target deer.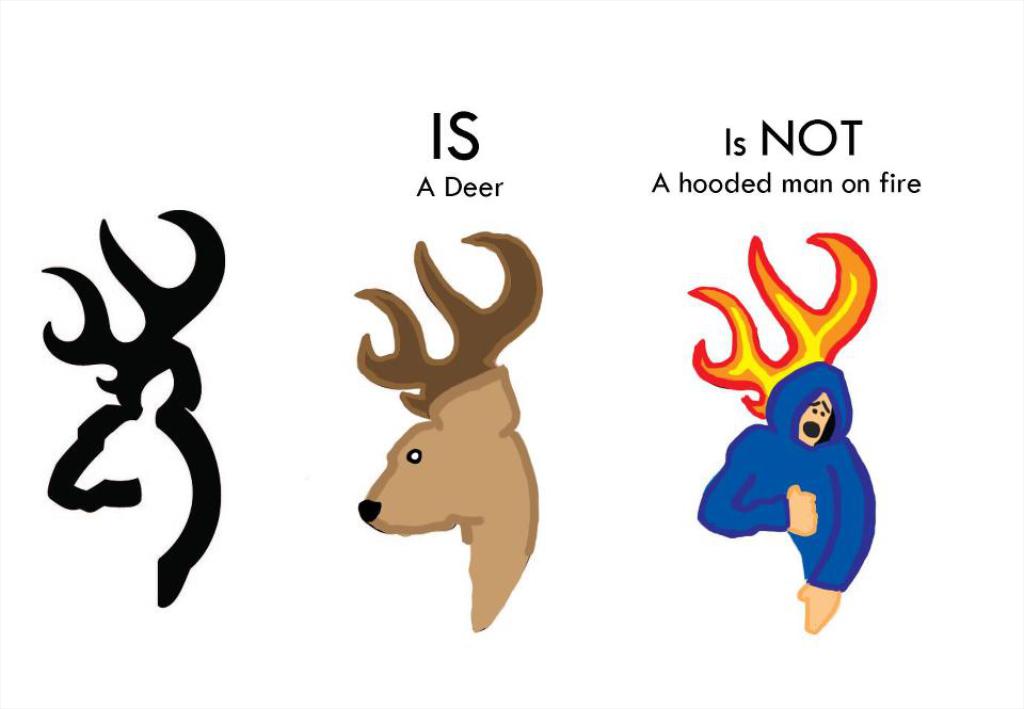
Target region: 361/233/544/632.
